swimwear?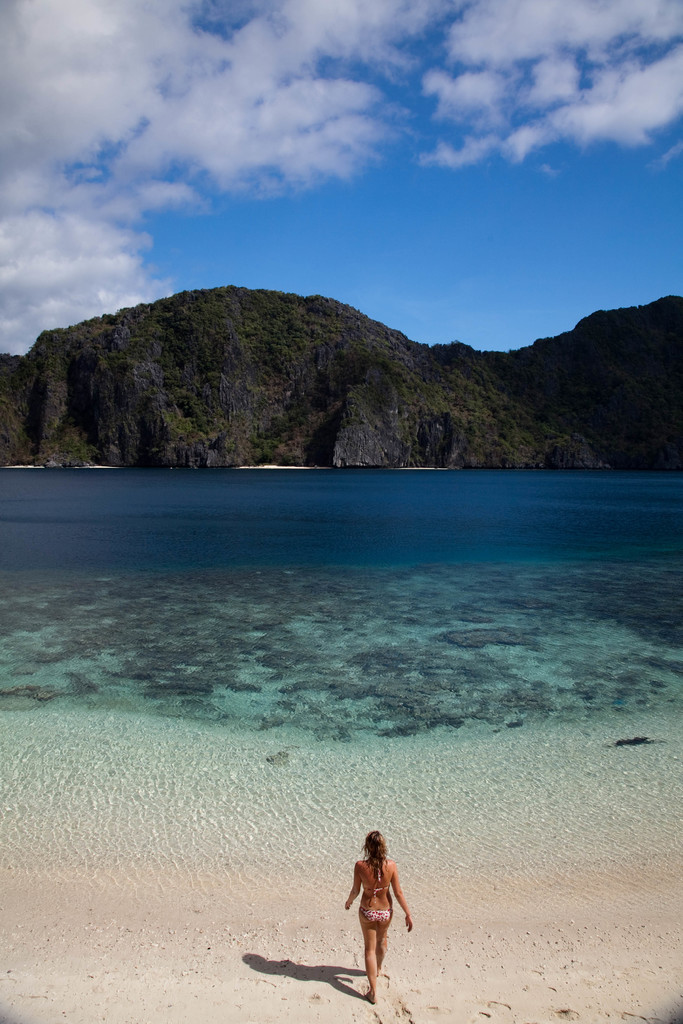
Rect(363, 869, 386, 900)
